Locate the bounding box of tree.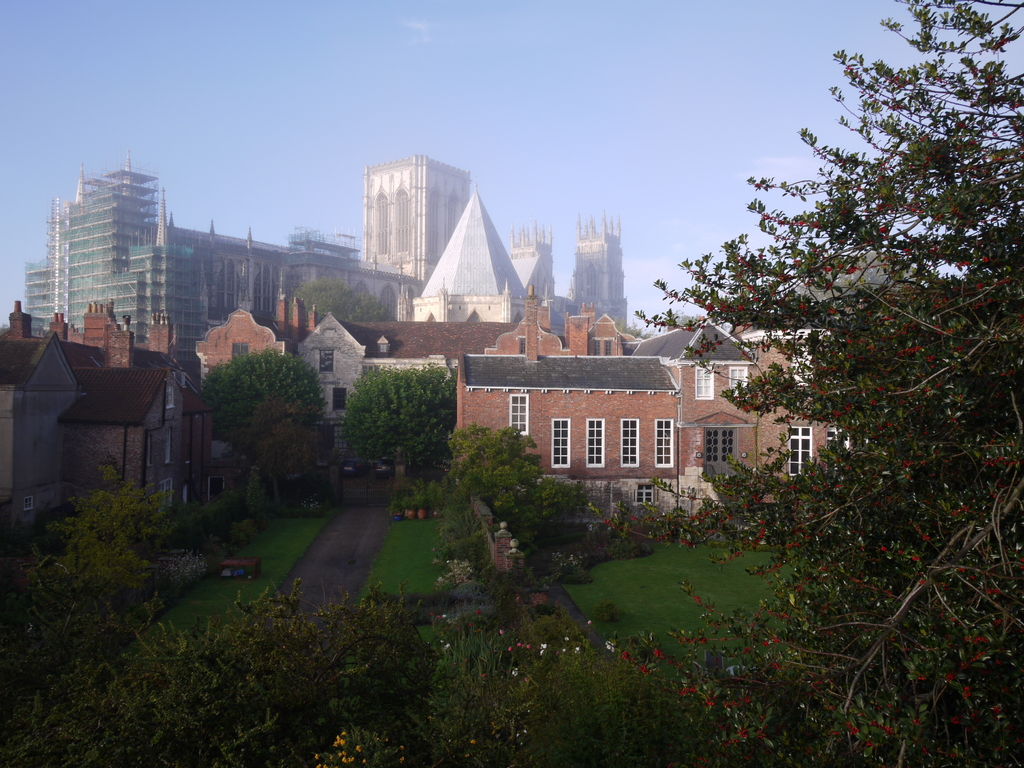
Bounding box: select_region(608, 0, 1021, 767).
